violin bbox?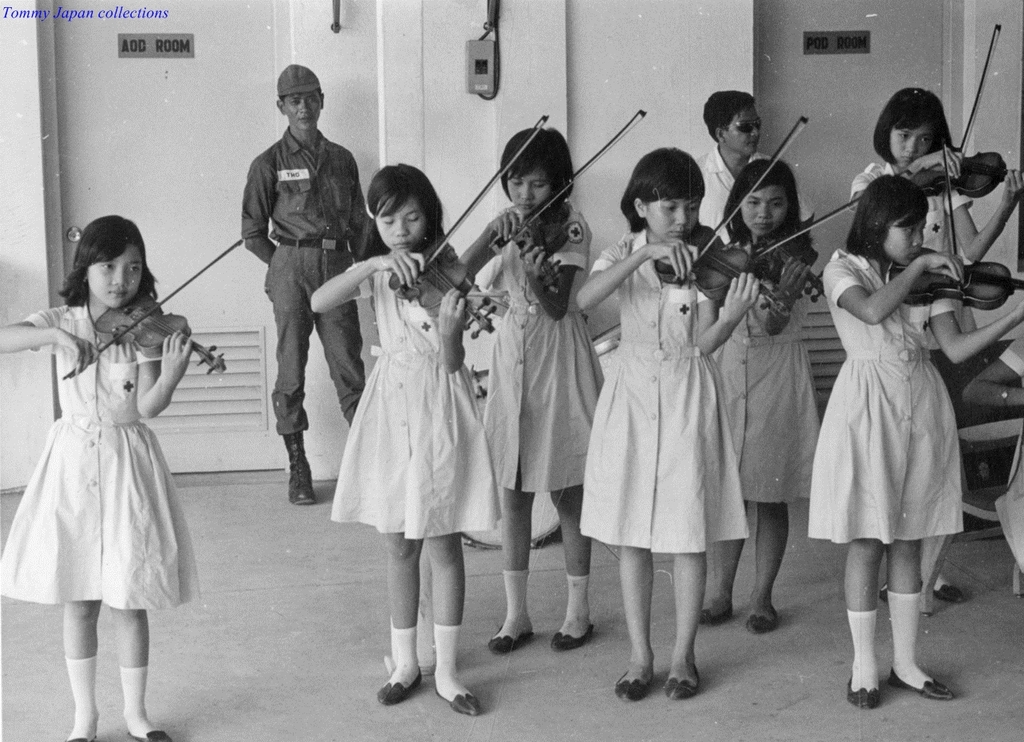
crop(656, 113, 805, 318)
